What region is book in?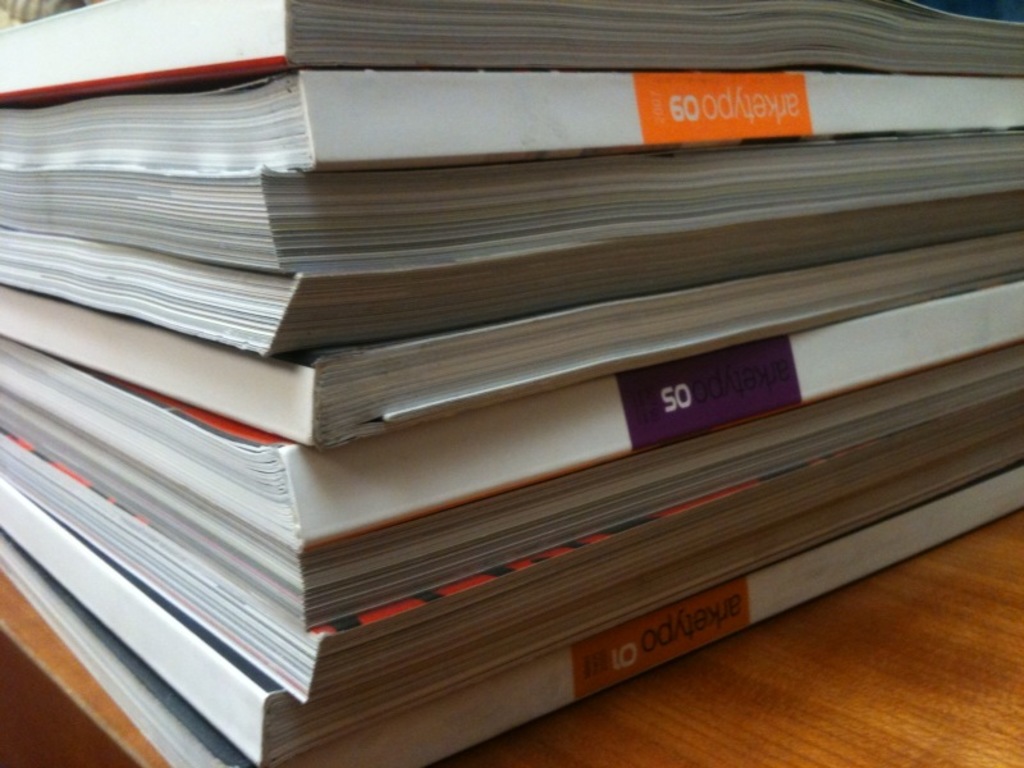
box(0, 303, 1023, 449).
